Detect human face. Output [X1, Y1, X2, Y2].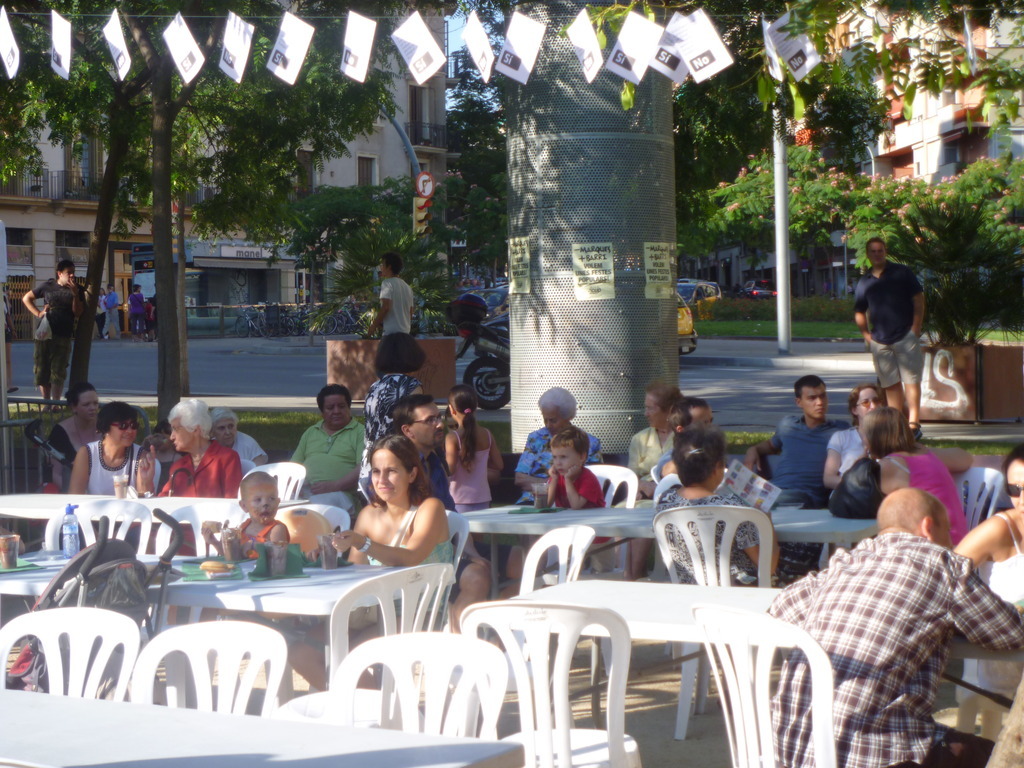
[60, 268, 74, 287].
